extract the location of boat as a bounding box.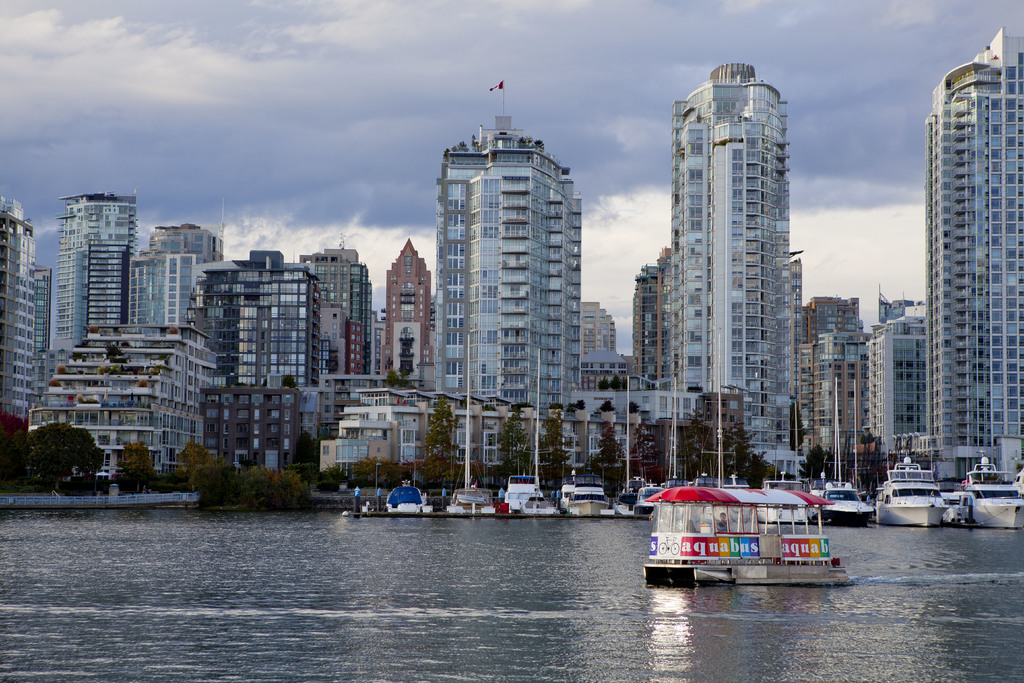
502 473 548 508.
